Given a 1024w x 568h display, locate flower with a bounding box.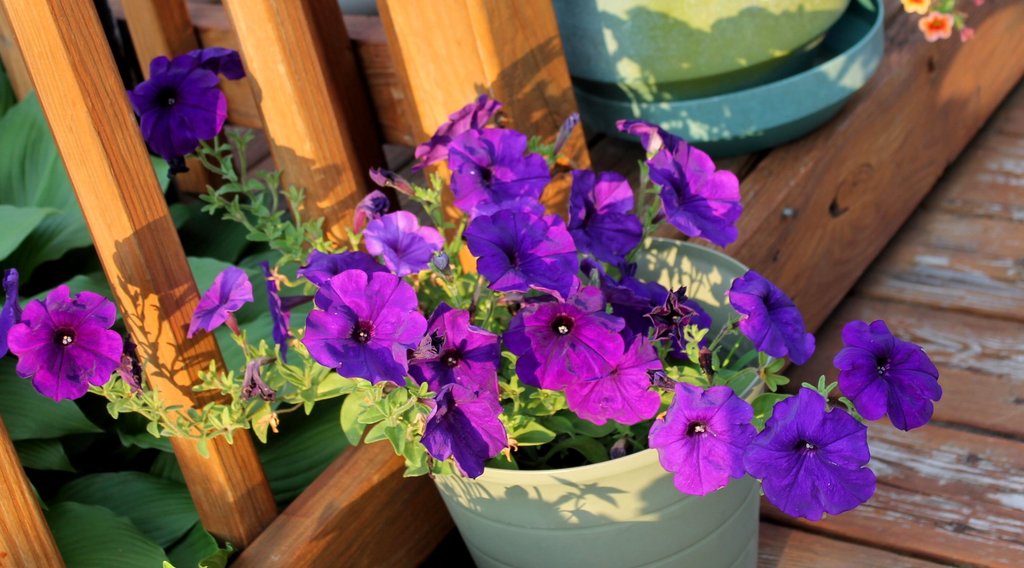
Located: region(836, 317, 940, 435).
